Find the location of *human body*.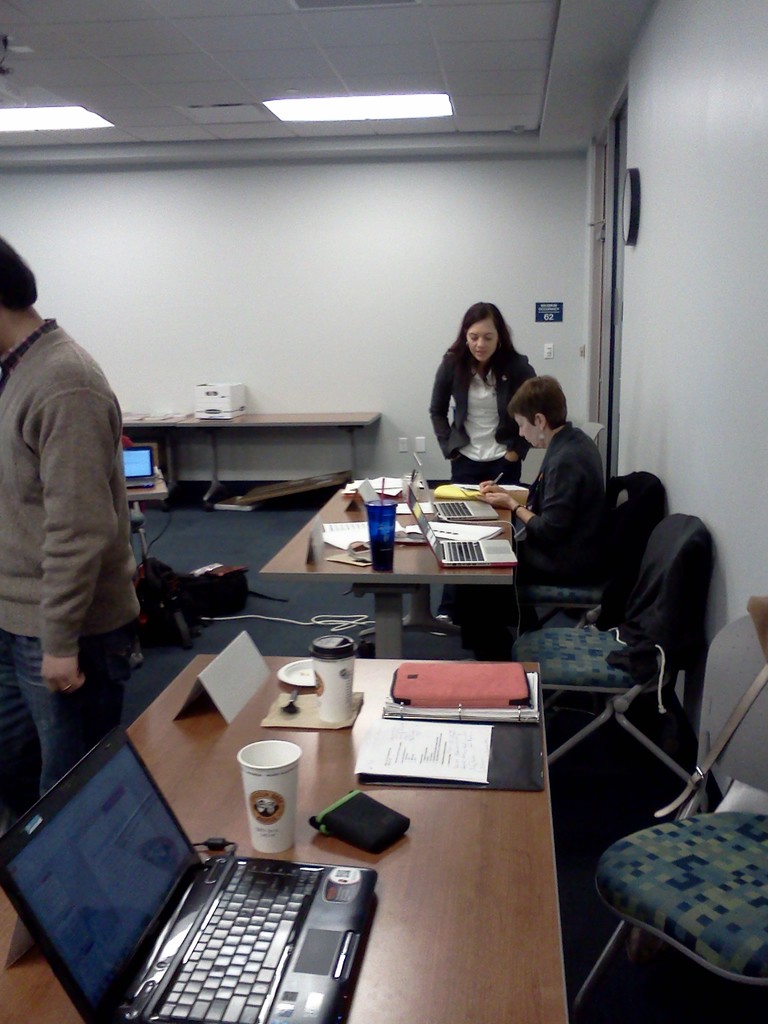
Location: [x1=428, y1=344, x2=534, y2=484].
